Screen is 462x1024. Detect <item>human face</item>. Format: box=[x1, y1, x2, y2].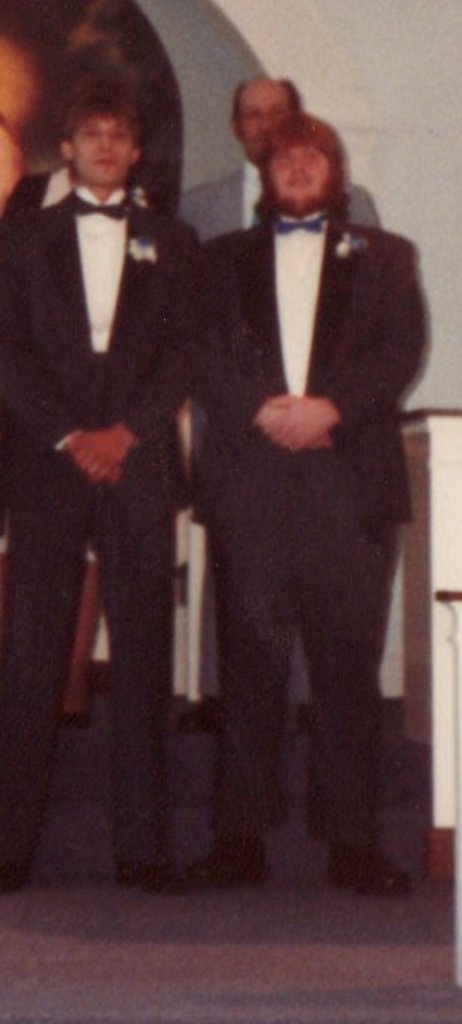
box=[241, 85, 294, 158].
